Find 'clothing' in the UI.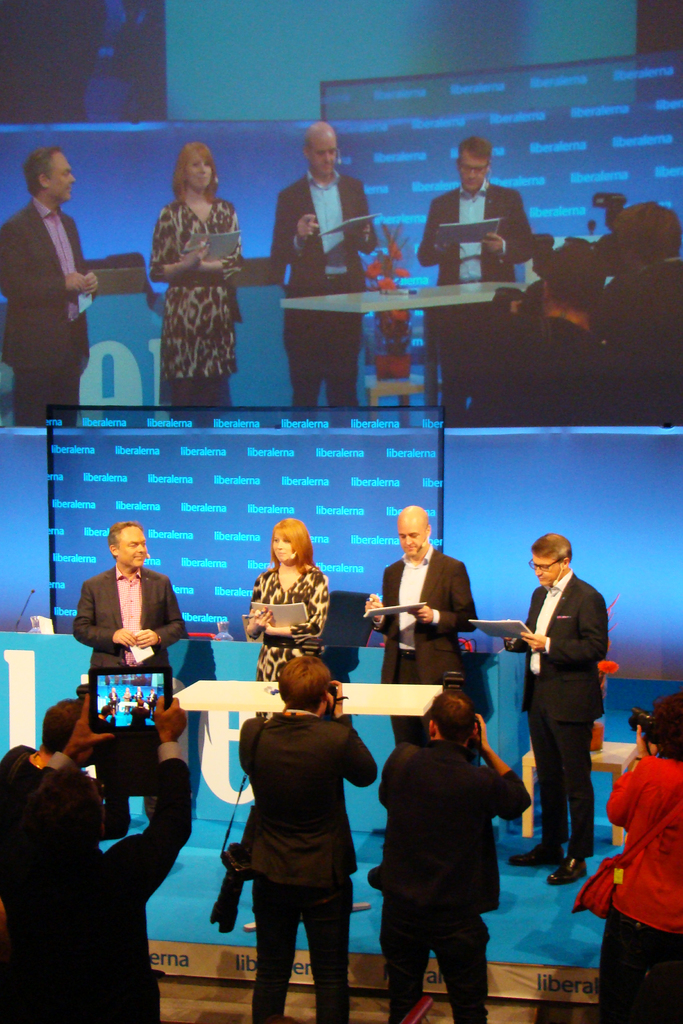
UI element at region(6, 740, 193, 1023).
